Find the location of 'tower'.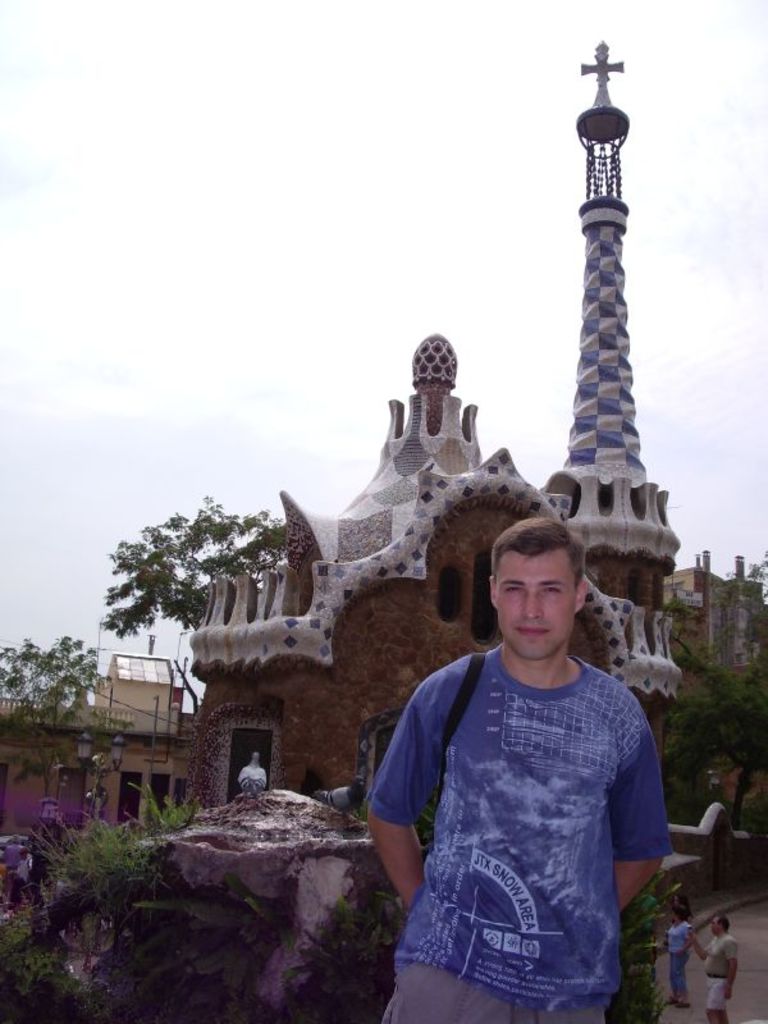
Location: pyautogui.locateOnScreen(168, 27, 707, 815).
